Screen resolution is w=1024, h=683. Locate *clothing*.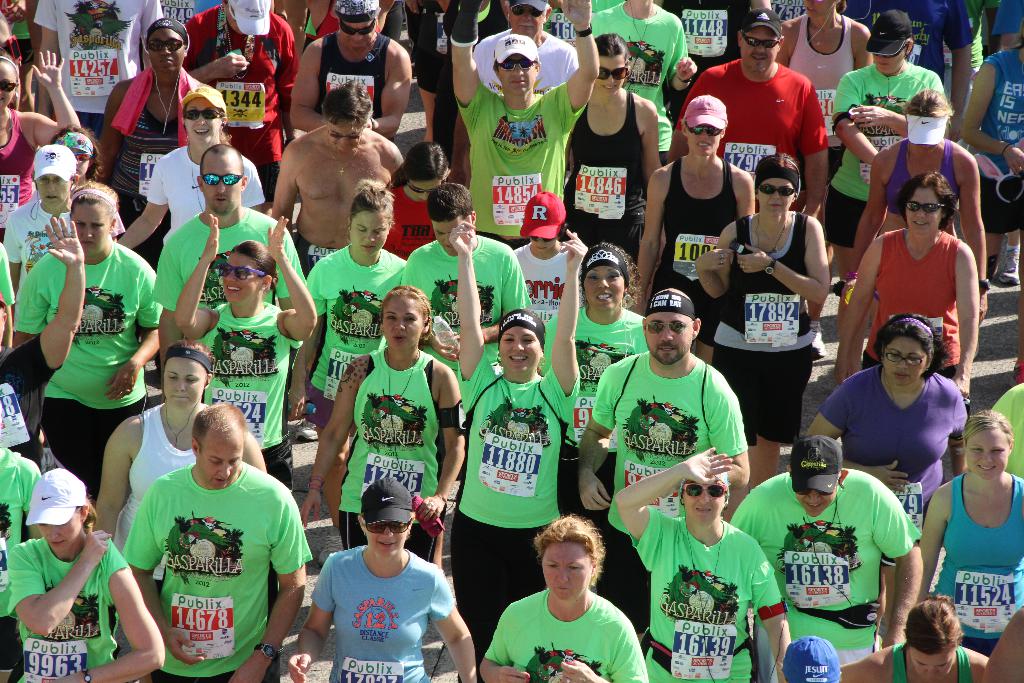
0/450/40/673.
